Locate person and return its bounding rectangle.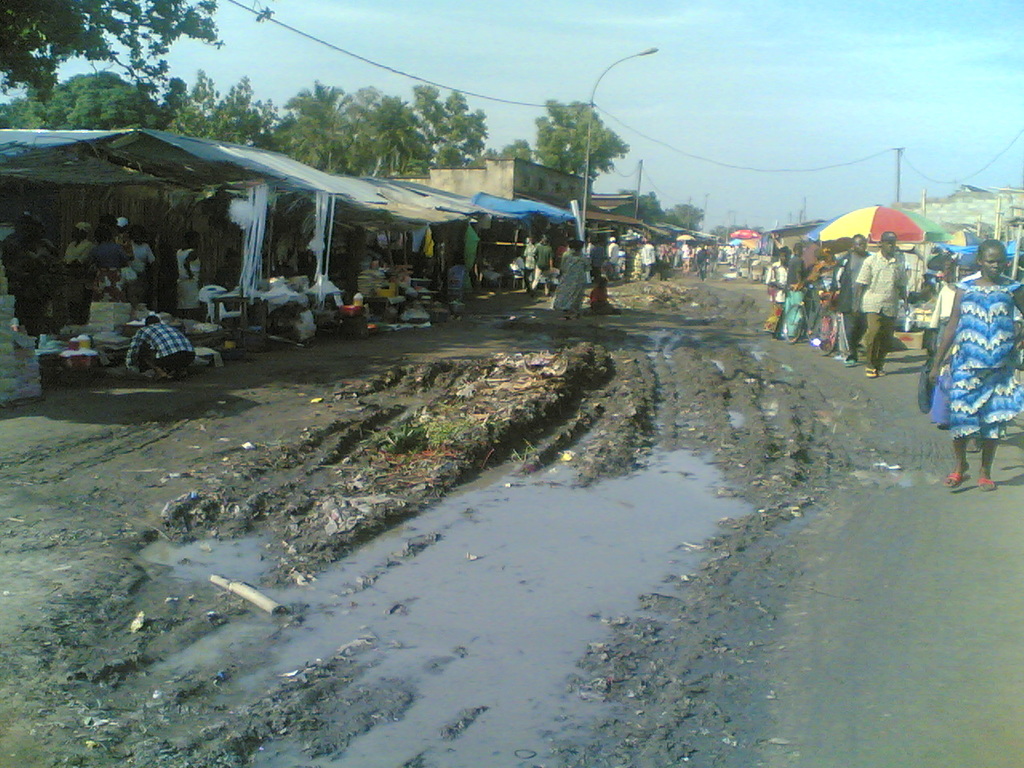
Rect(514, 232, 534, 290).
